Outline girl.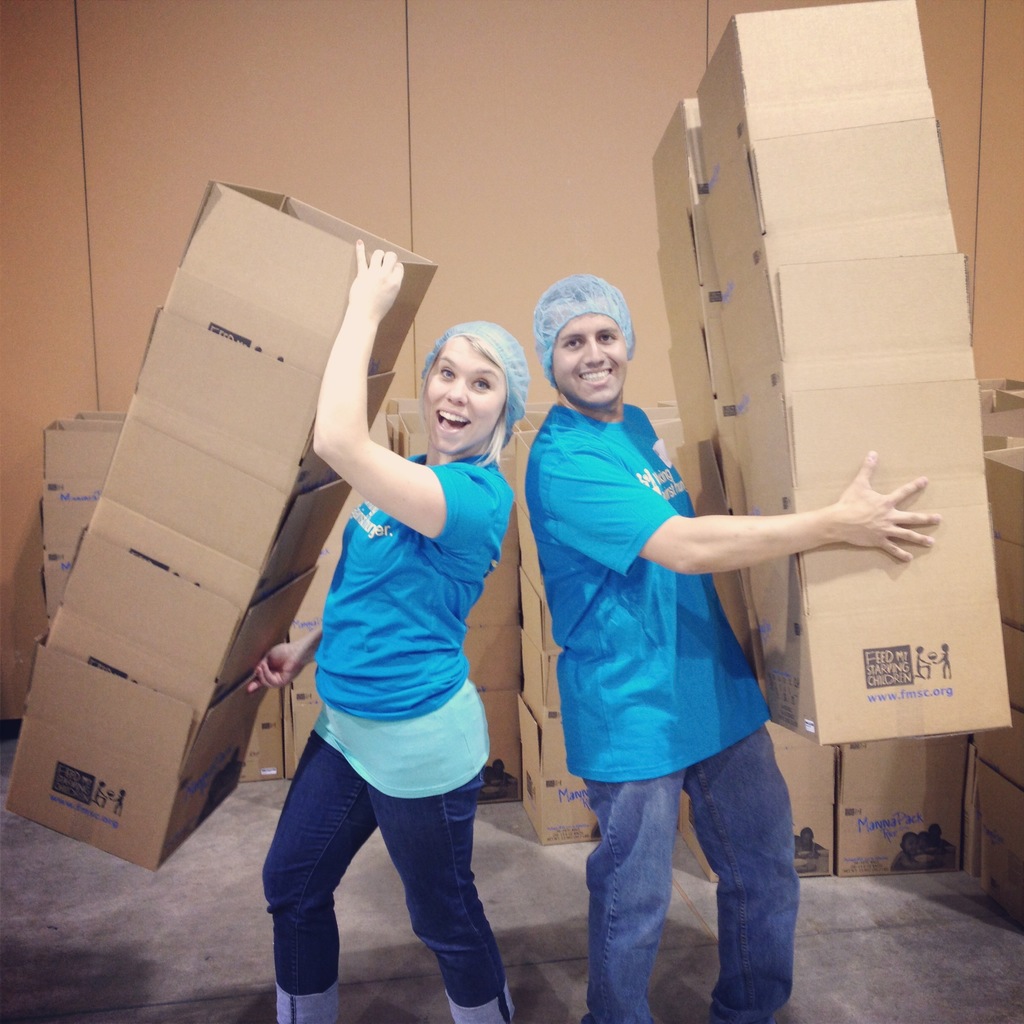
Outline: locate(247, 239, 525, 1023).
